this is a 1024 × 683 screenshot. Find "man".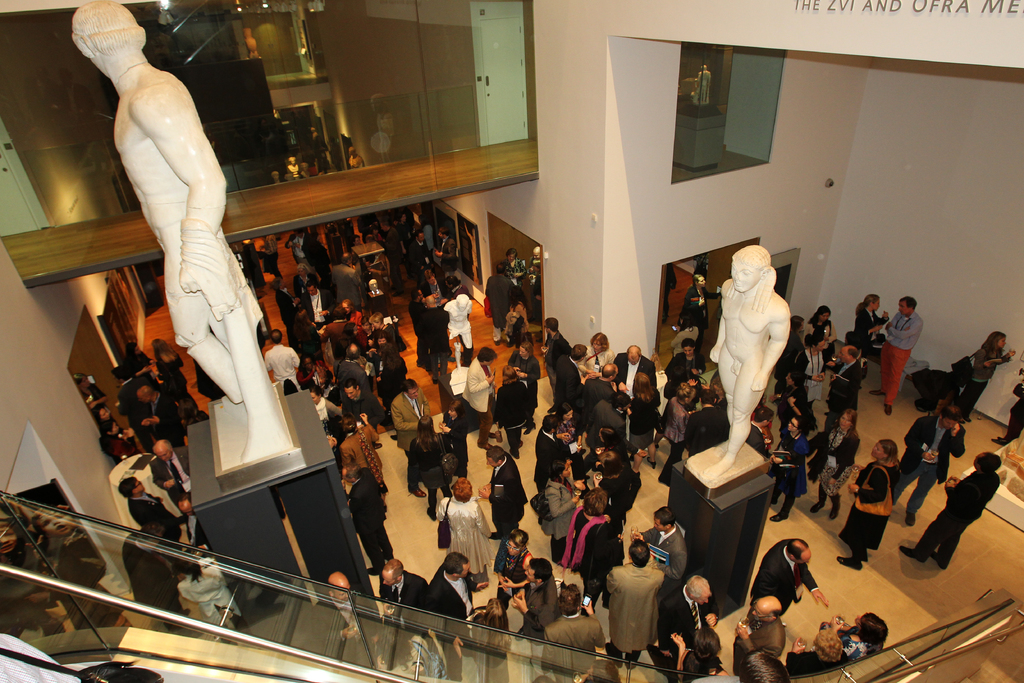
Bounding box: <bbox>342, 466, 397, 573</bbox>.
